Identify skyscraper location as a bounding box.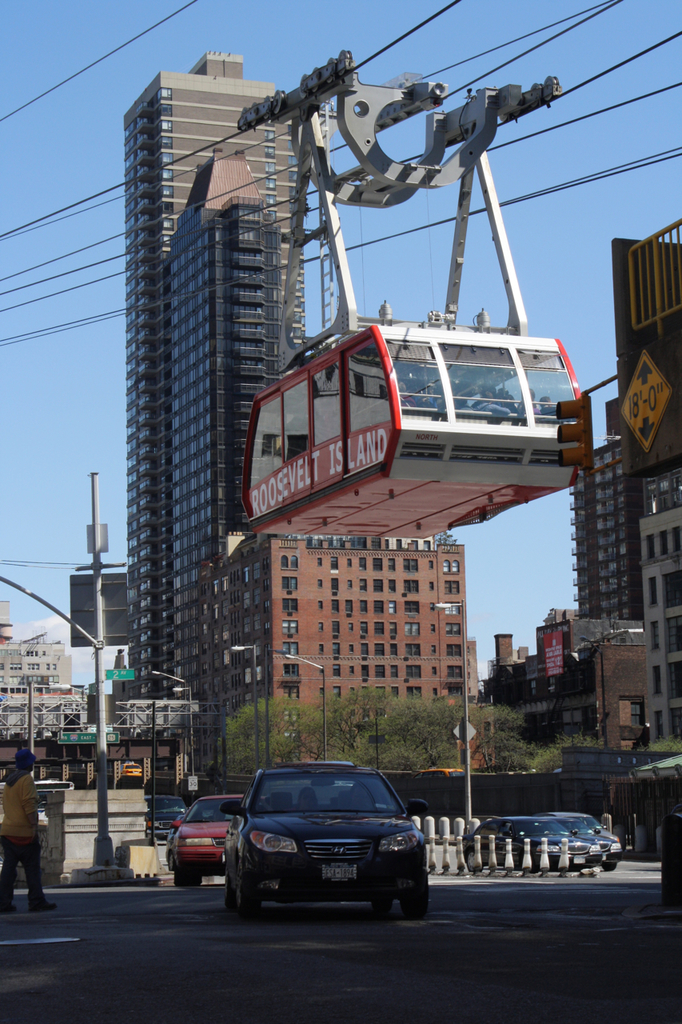
bbox=[120, 54, 317, 688].
